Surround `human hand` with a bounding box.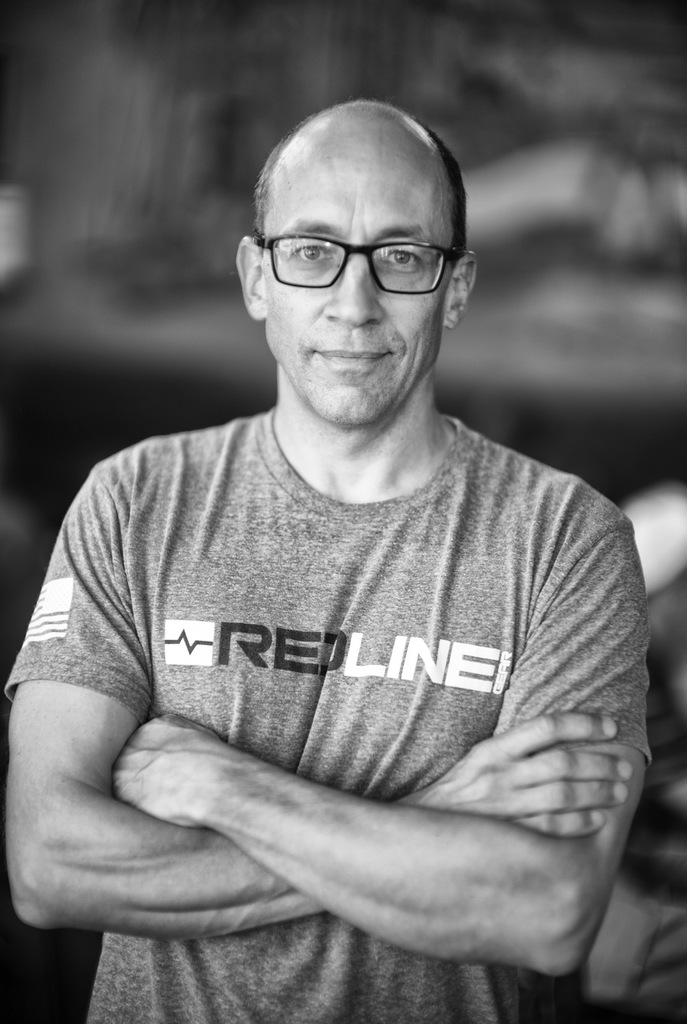
Rect(111, 707, 238, 832).
